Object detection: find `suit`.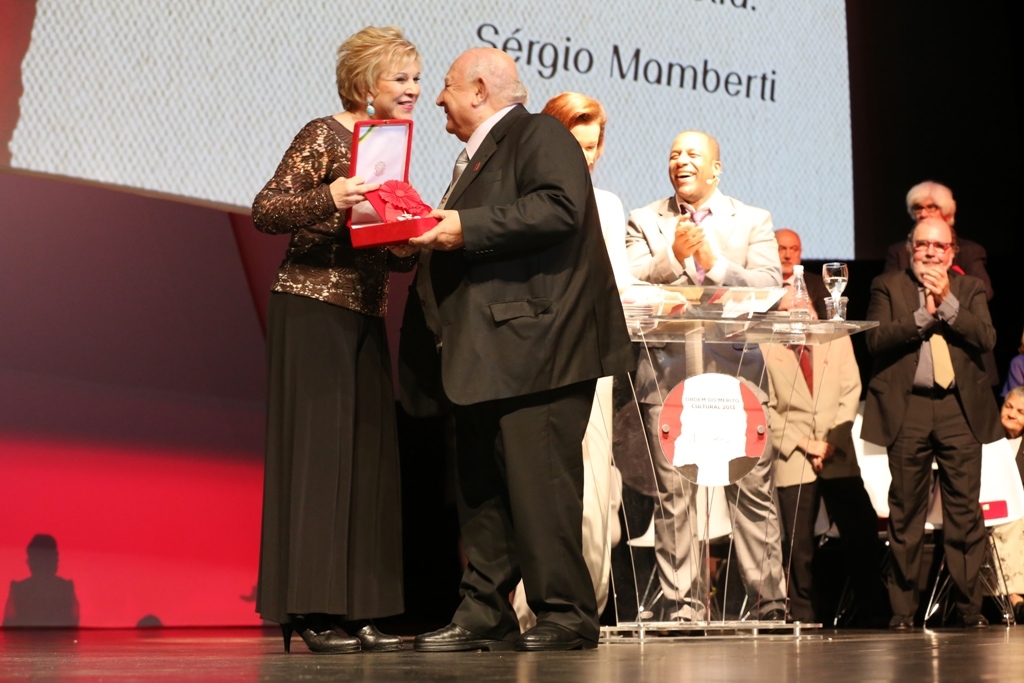
BBox(389, 43, 634, 643).
